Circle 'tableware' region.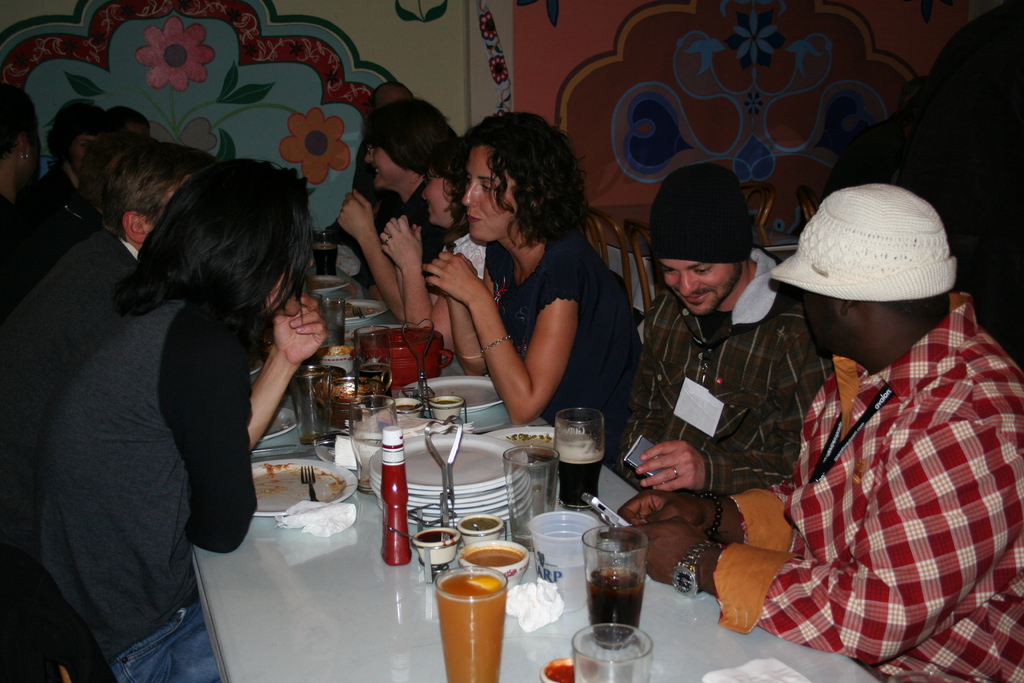
Region: pyautogui.locateOnScreen(392, 395, 420, 431).
